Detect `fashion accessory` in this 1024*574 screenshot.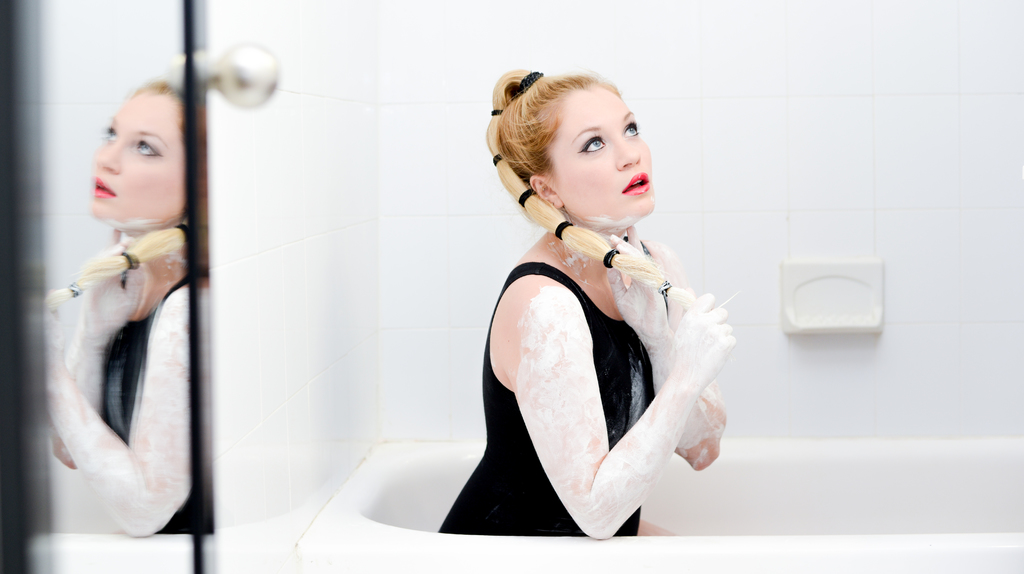
Detection: bbox(520, 189, 538, 206).
